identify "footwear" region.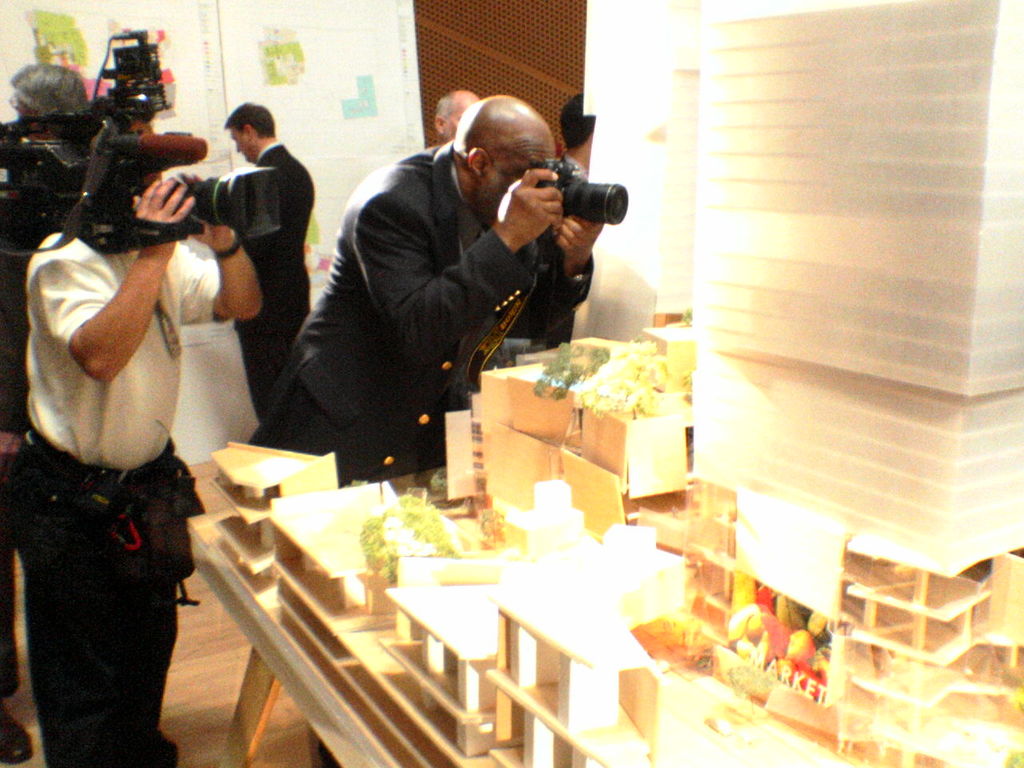
Region: box=[0, 698, 35, 767].
